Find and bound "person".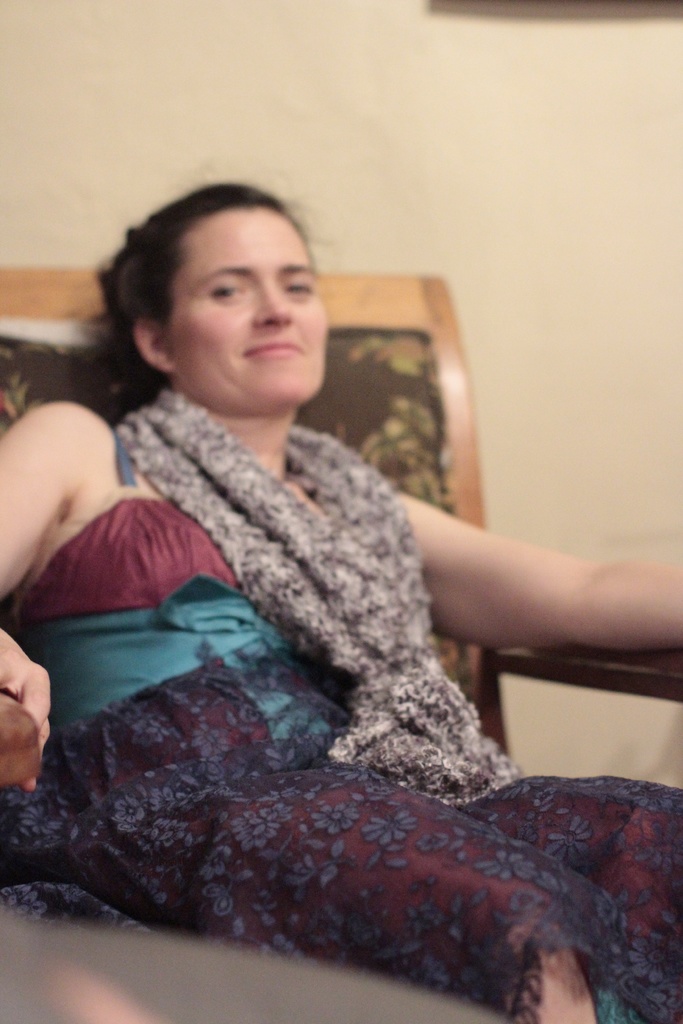
Bound: box=[0, 164, 682, 1023].
